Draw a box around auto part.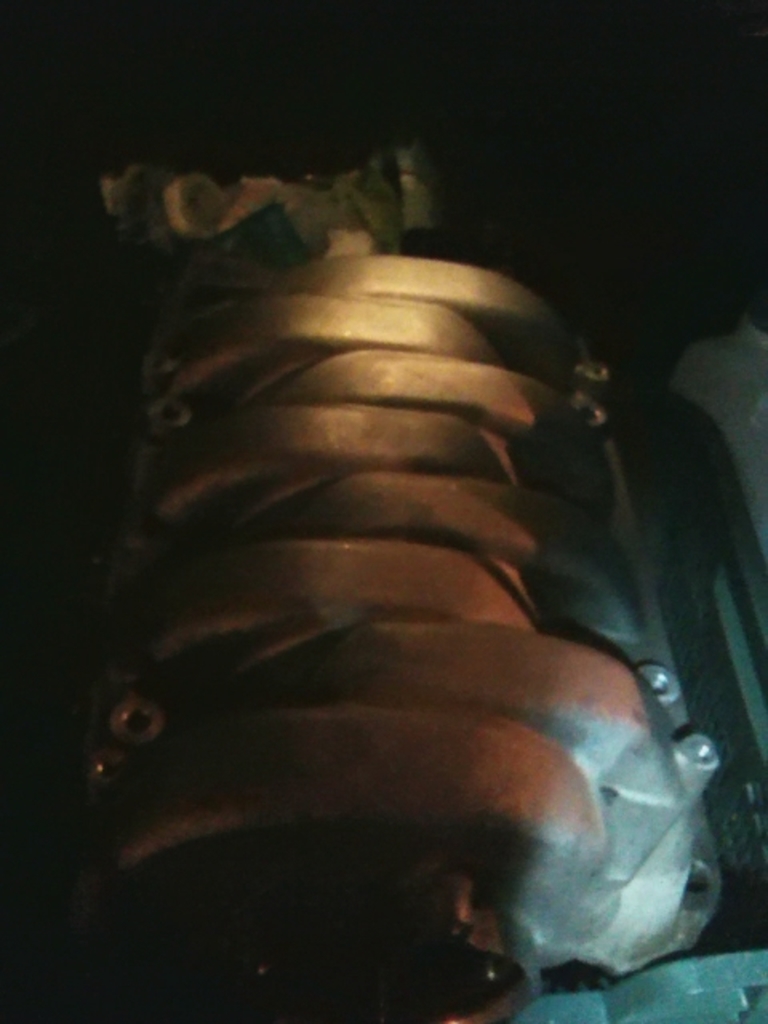
select_region(32, 133, 766, 1022).
